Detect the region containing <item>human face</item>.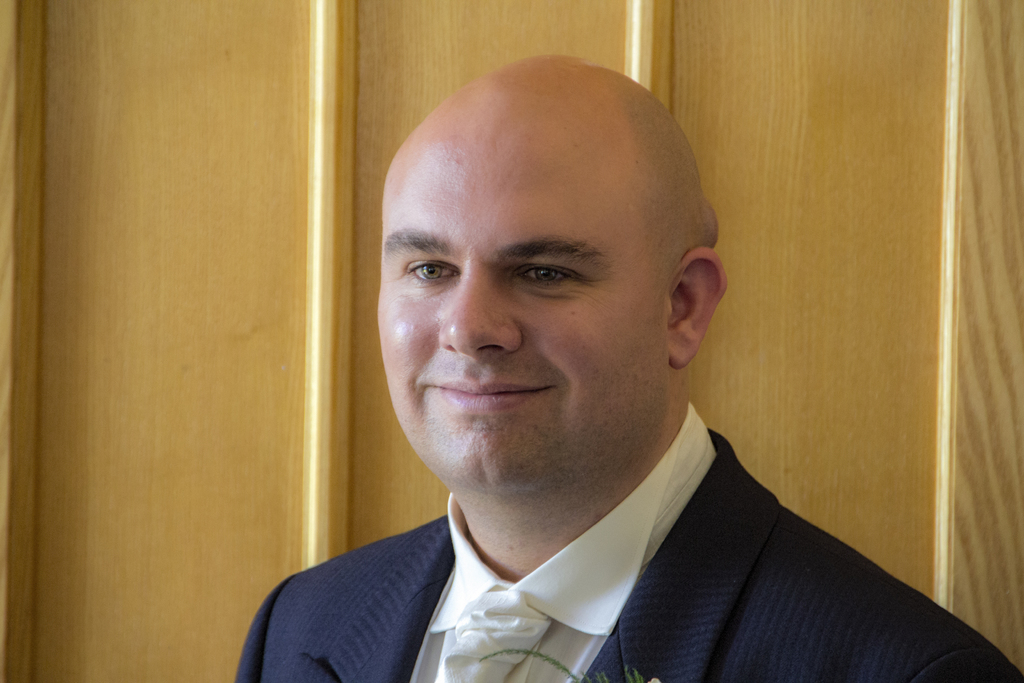
left=376, top=135, right=668, bottom=492.
